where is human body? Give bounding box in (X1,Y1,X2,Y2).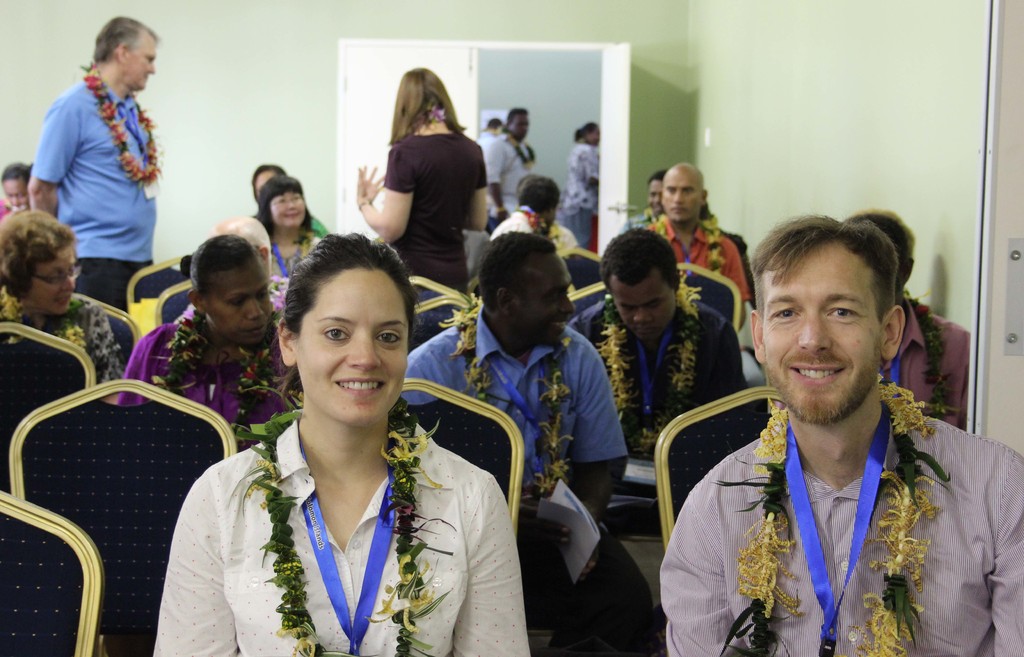
(492,197,564,250).
